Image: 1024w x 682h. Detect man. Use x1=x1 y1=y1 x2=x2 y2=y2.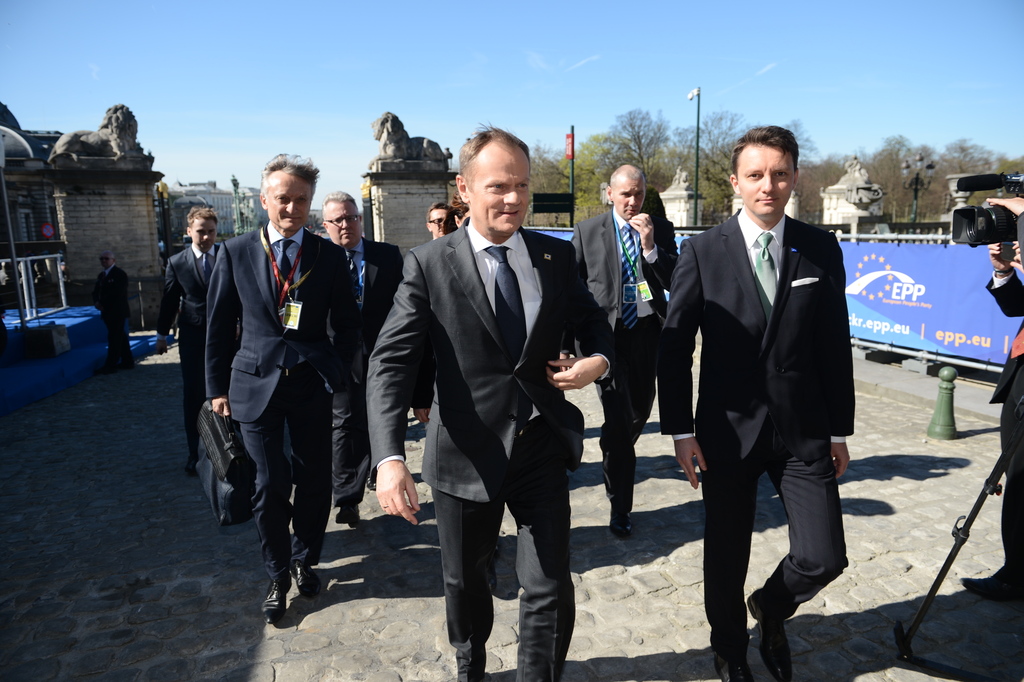
x1=376 y1=135 x2=574 y2=654.
